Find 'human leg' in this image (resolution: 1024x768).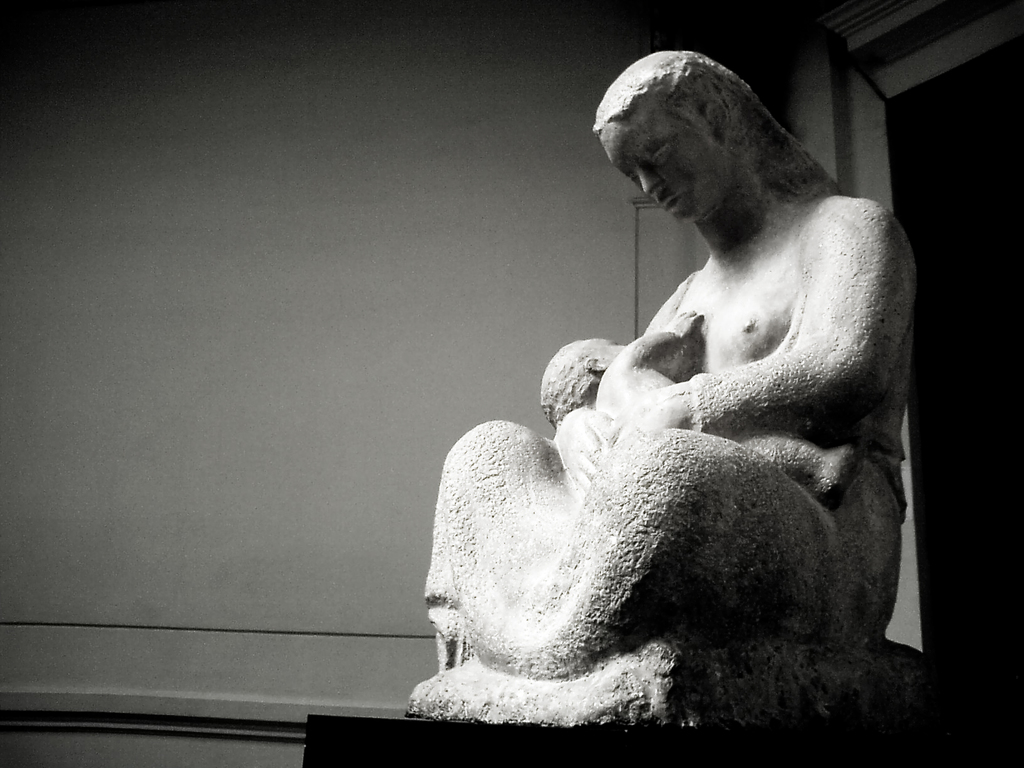
pyautogui.locateOnScreen(746, 424, 858, 502).
